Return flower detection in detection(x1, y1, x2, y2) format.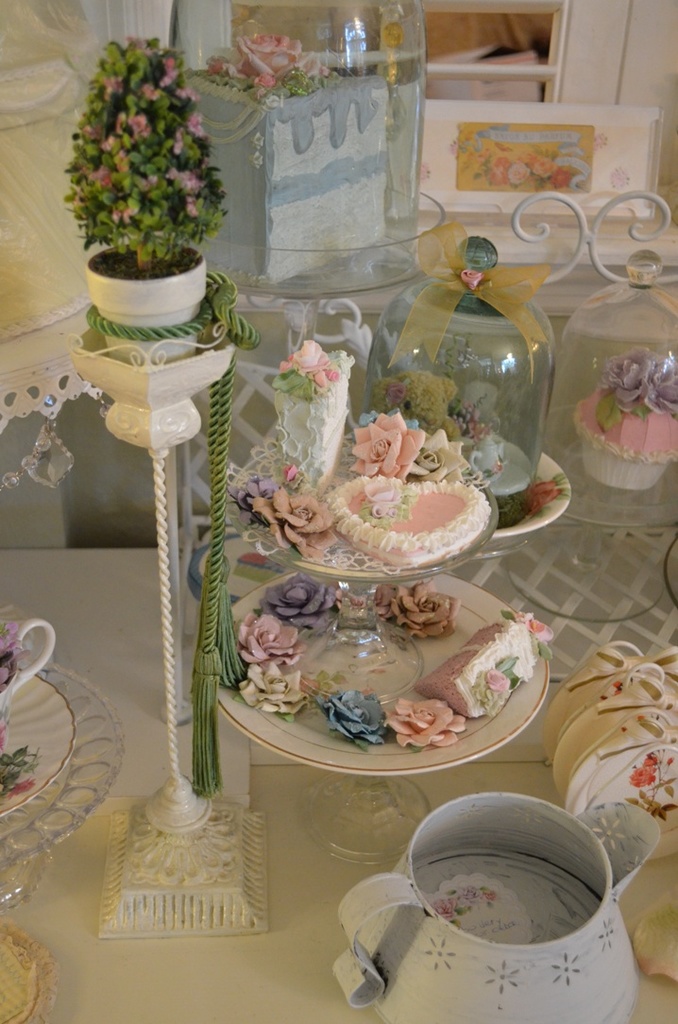
detection(516, 656, 532, 678).
